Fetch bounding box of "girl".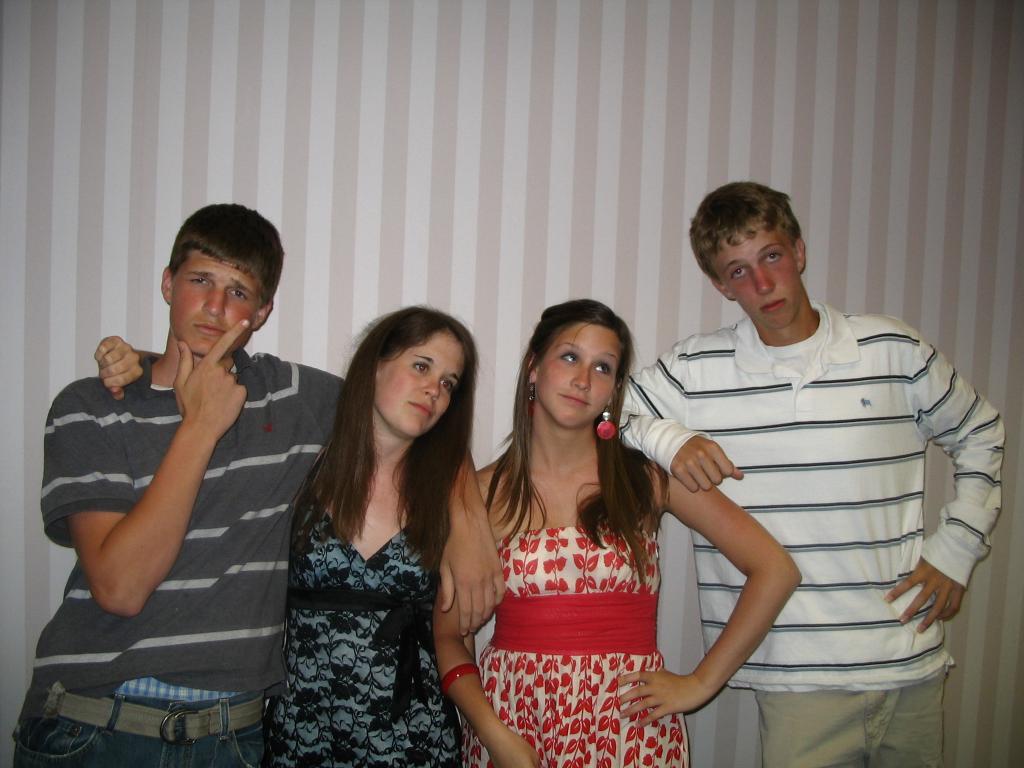
Bbox: Rect(430, 295, 800, 767).
